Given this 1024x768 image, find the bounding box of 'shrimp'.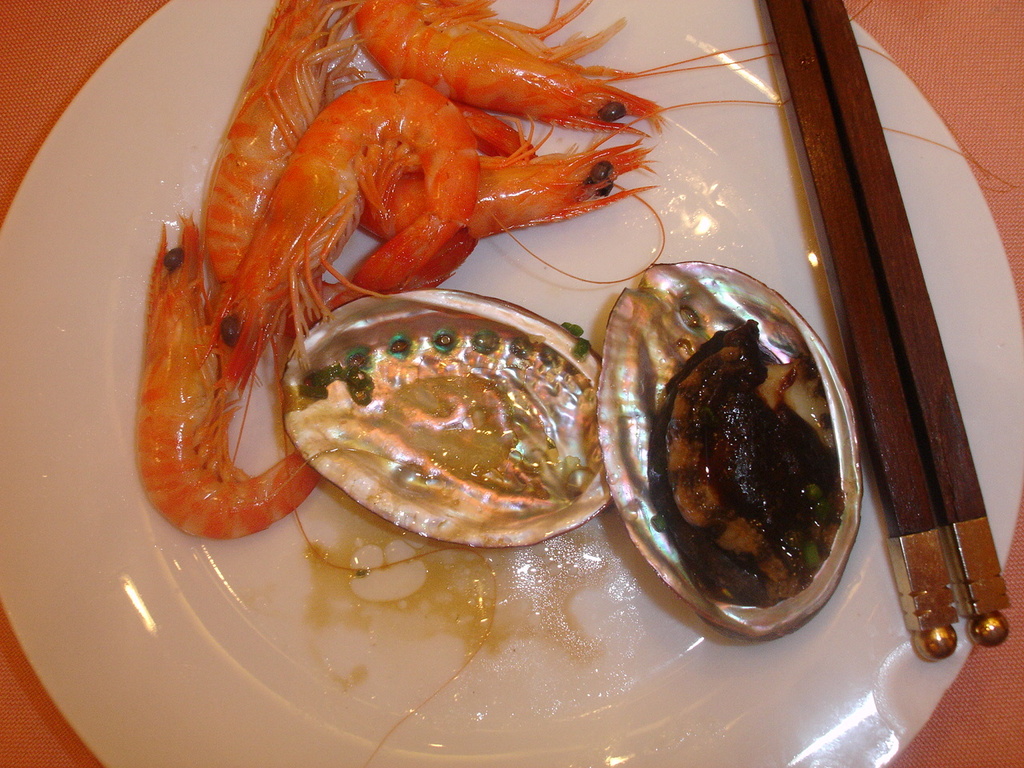
357, 0, 1020, 182.
